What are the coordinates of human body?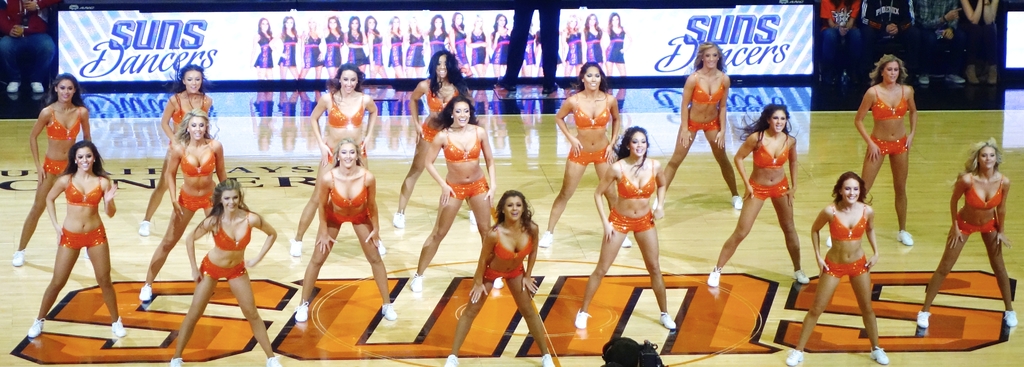
locate(296, 140, 399, 316).
